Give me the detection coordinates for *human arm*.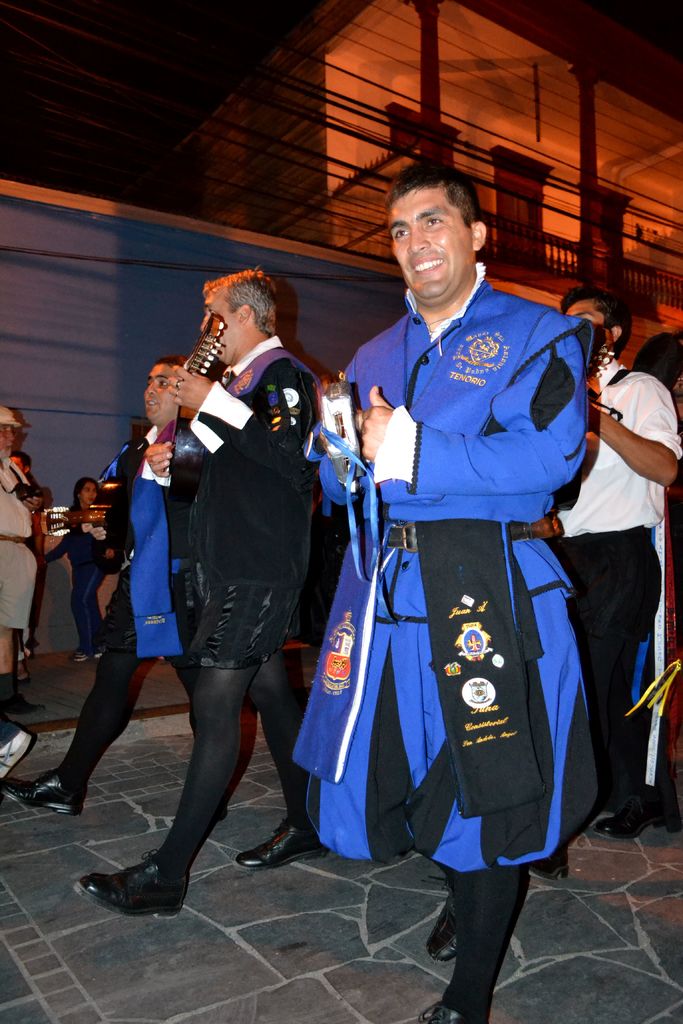
l=142, t=433, r=170, b=477.
